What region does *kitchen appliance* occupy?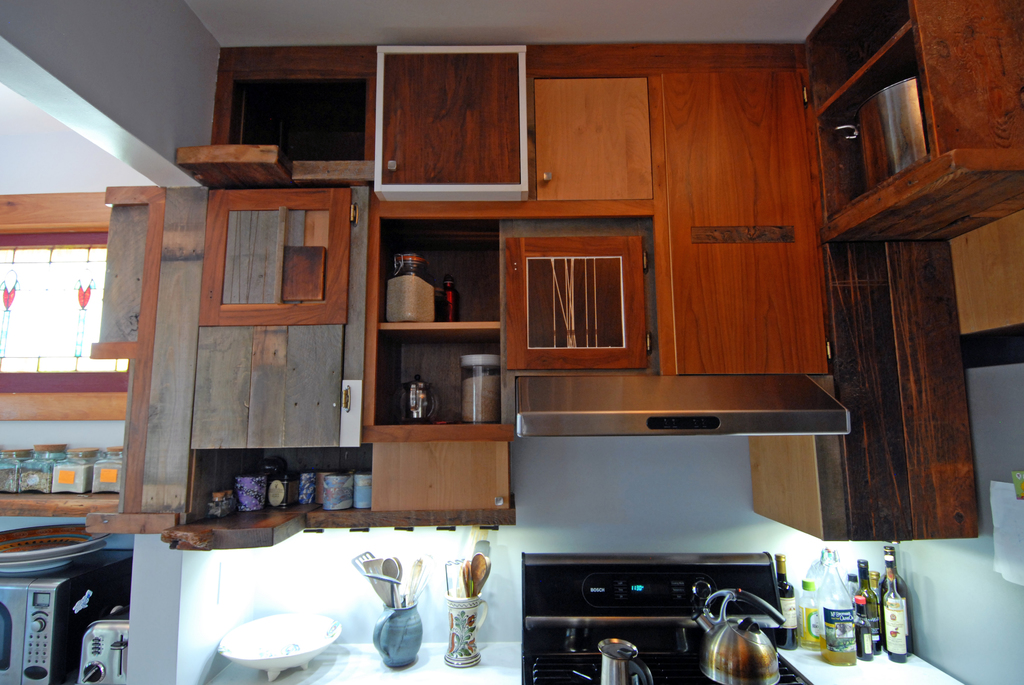
detection(692, 588, 784, 684).
